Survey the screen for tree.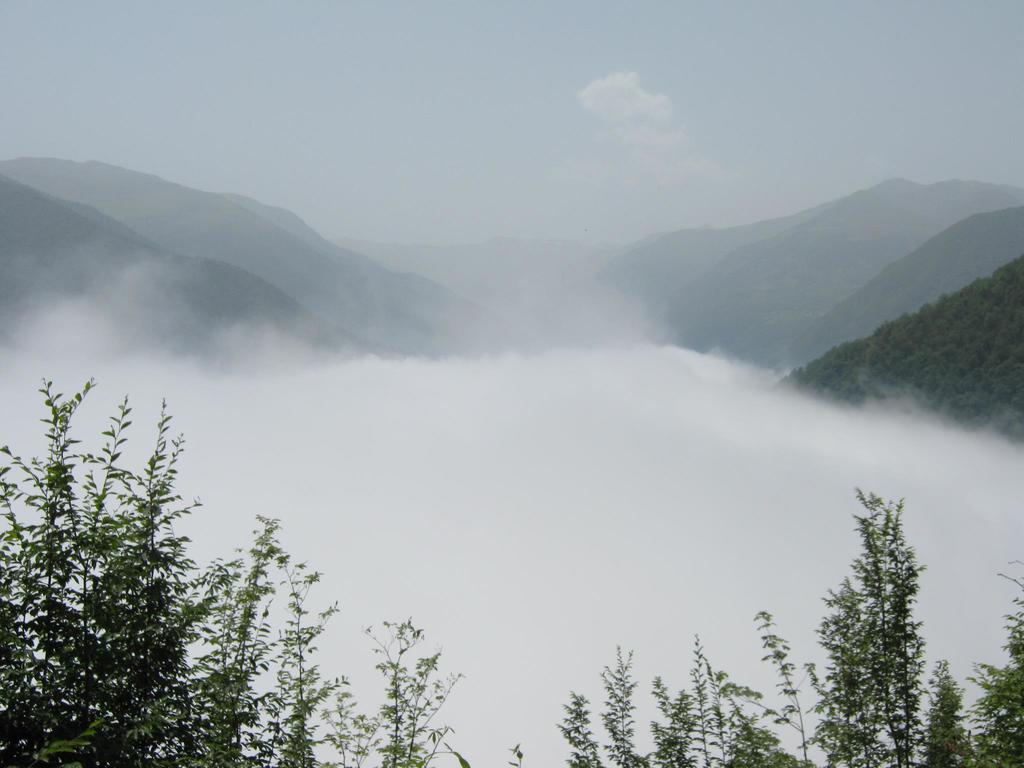
Survey found: left=823, top=486, right=947, bottom=753.
